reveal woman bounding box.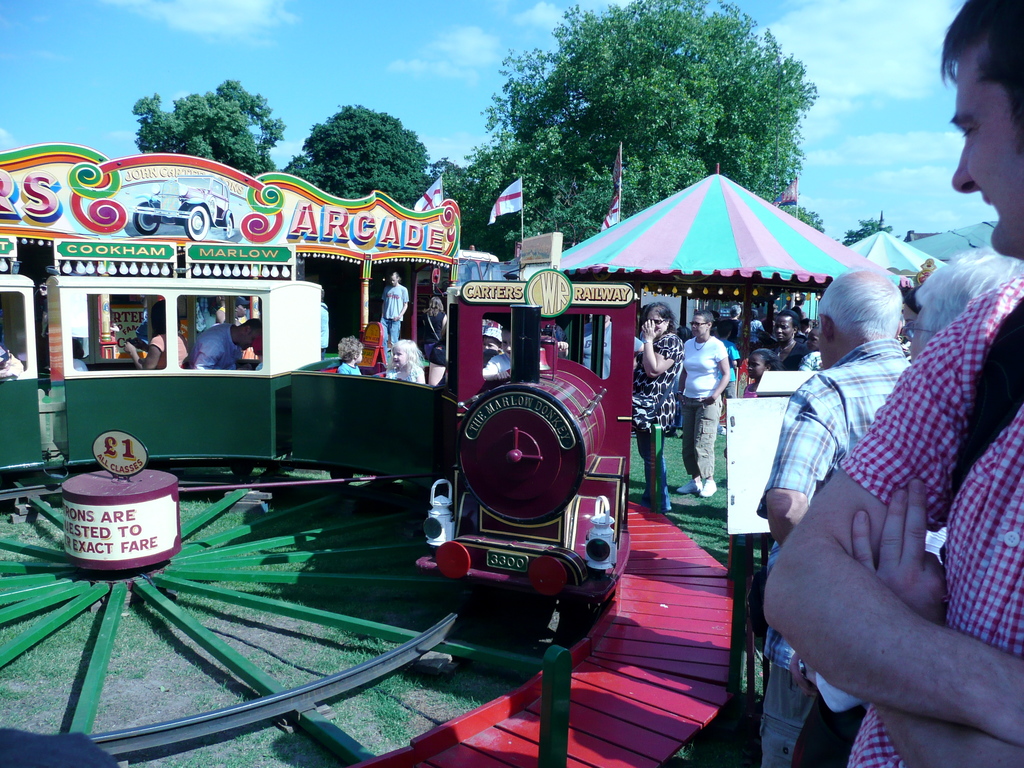
Revealed: {"x1": 771, "y1": 308, "x2": 811, "y2": 370}.
